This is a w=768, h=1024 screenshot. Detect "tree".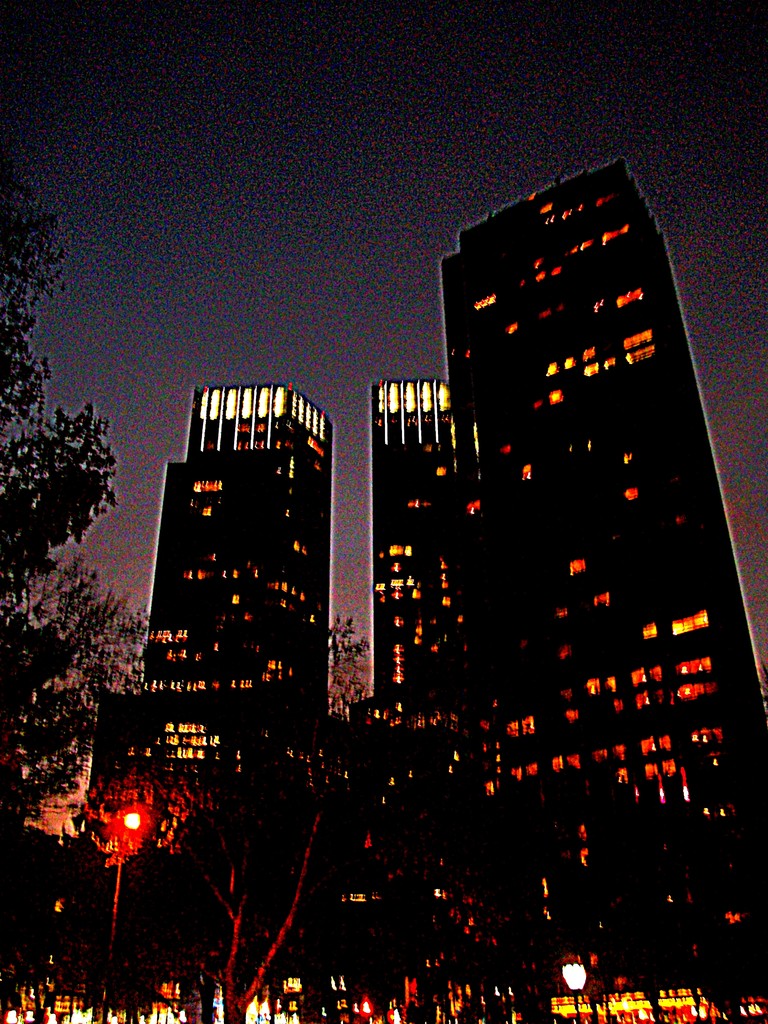
[x1=13, y1=358, x2=120, y2=626].
